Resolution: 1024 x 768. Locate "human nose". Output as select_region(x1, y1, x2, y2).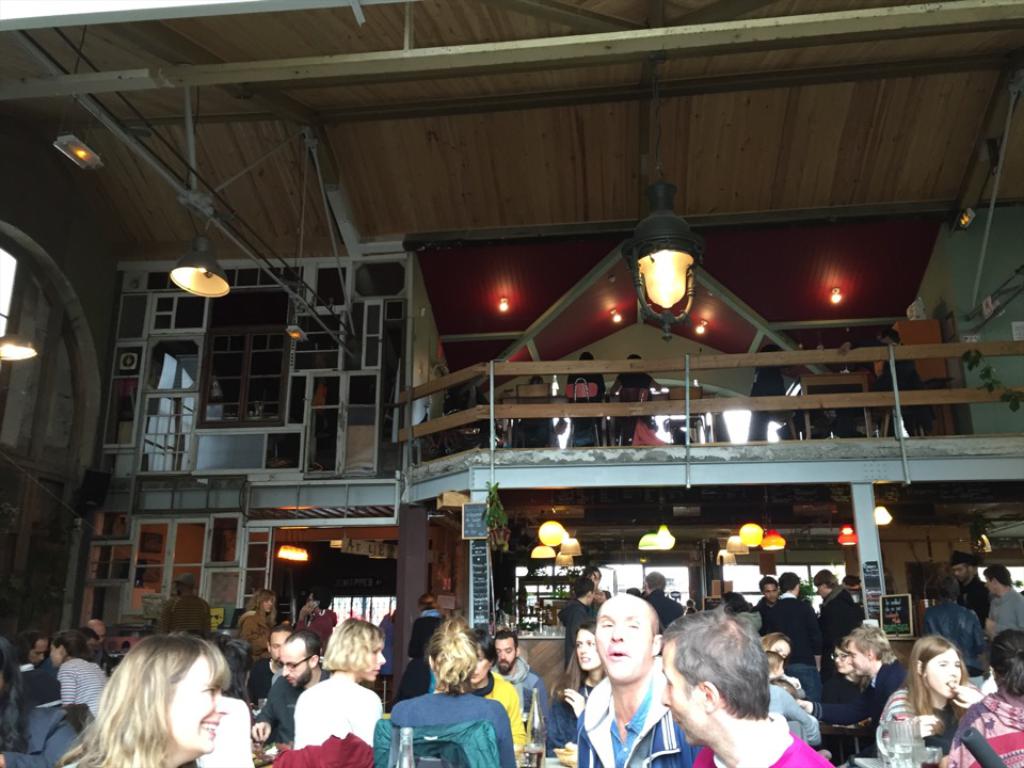
select_region(848, 655, 850, 665).
